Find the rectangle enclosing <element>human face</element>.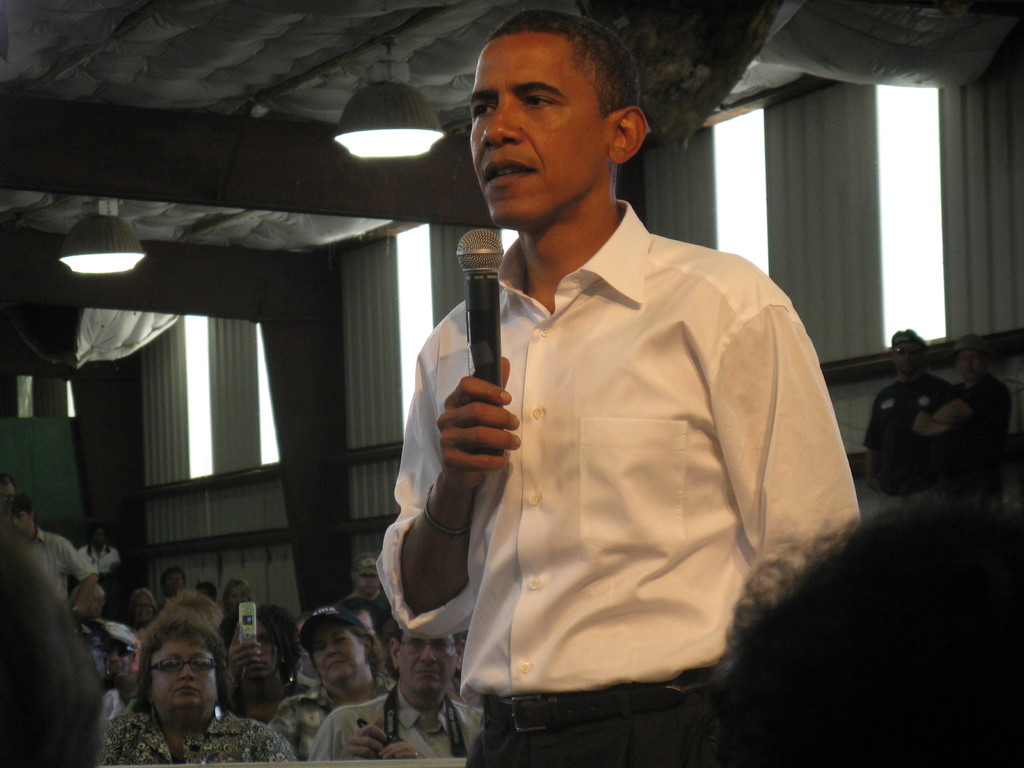
[1, 486, 14, 504].
